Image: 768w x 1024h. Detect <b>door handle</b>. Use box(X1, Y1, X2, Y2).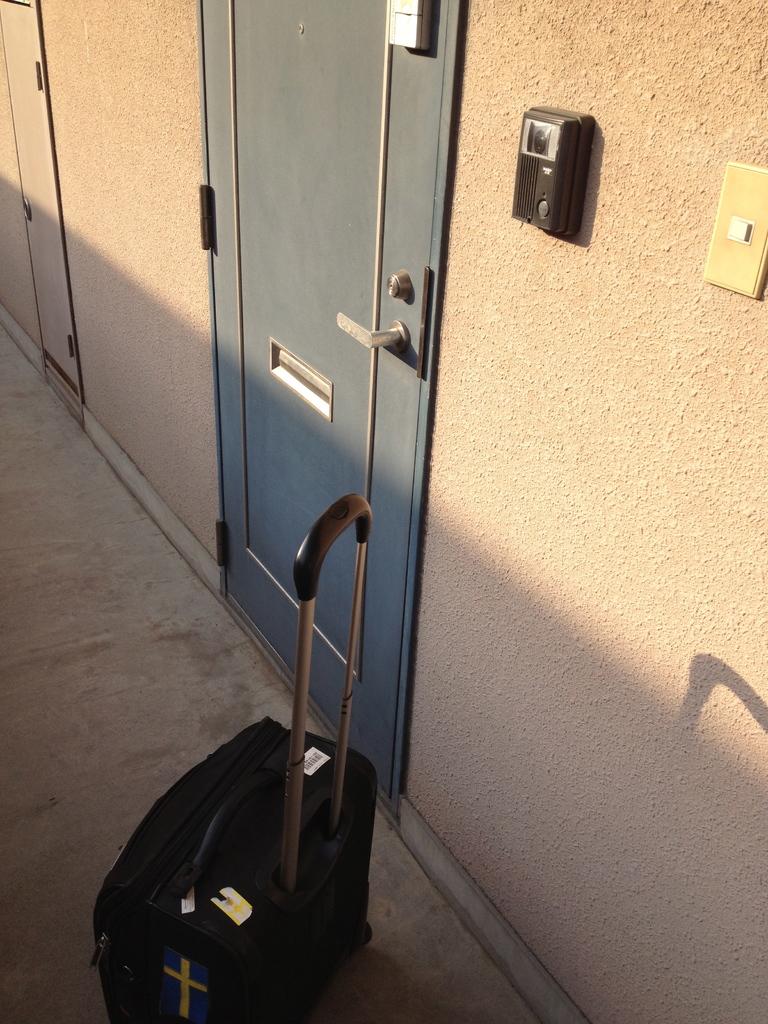
box(334, 310, 410, 354).
